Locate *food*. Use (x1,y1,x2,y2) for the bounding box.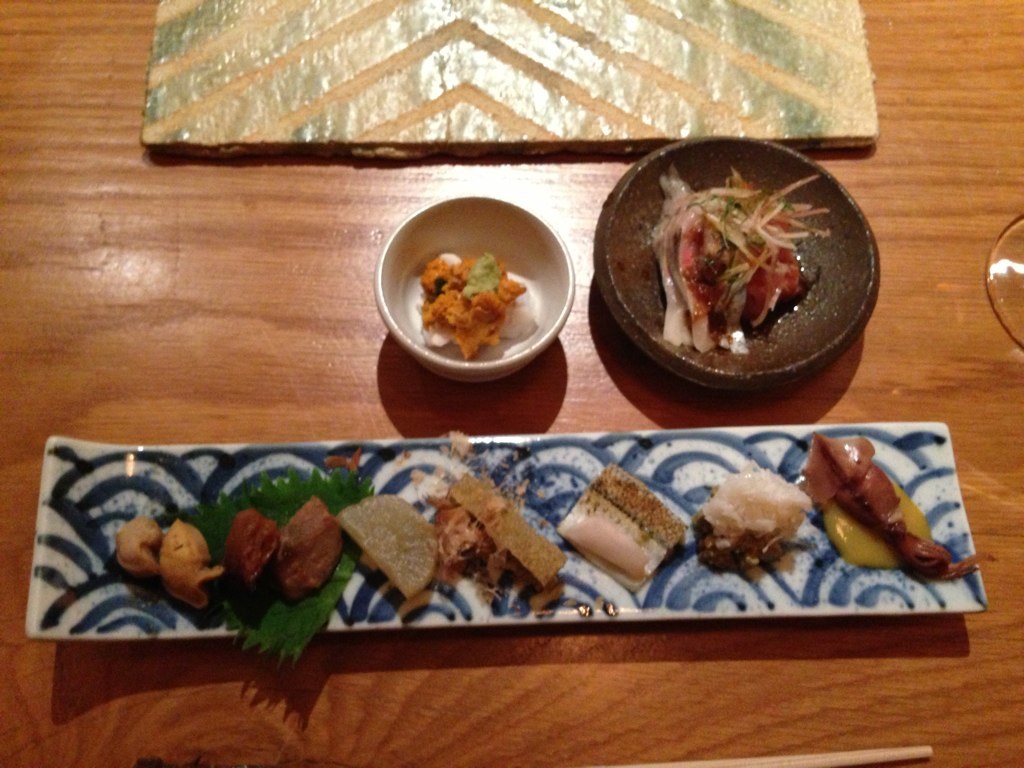
(557,462,684,594).
